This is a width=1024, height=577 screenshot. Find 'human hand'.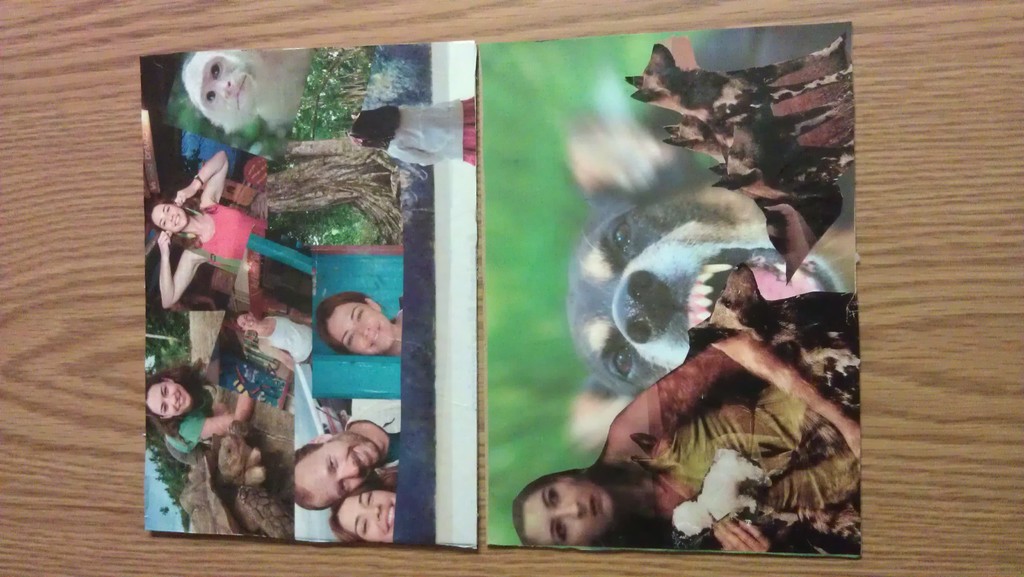
Bounding box: BBox(172, 186, 193, 209).
